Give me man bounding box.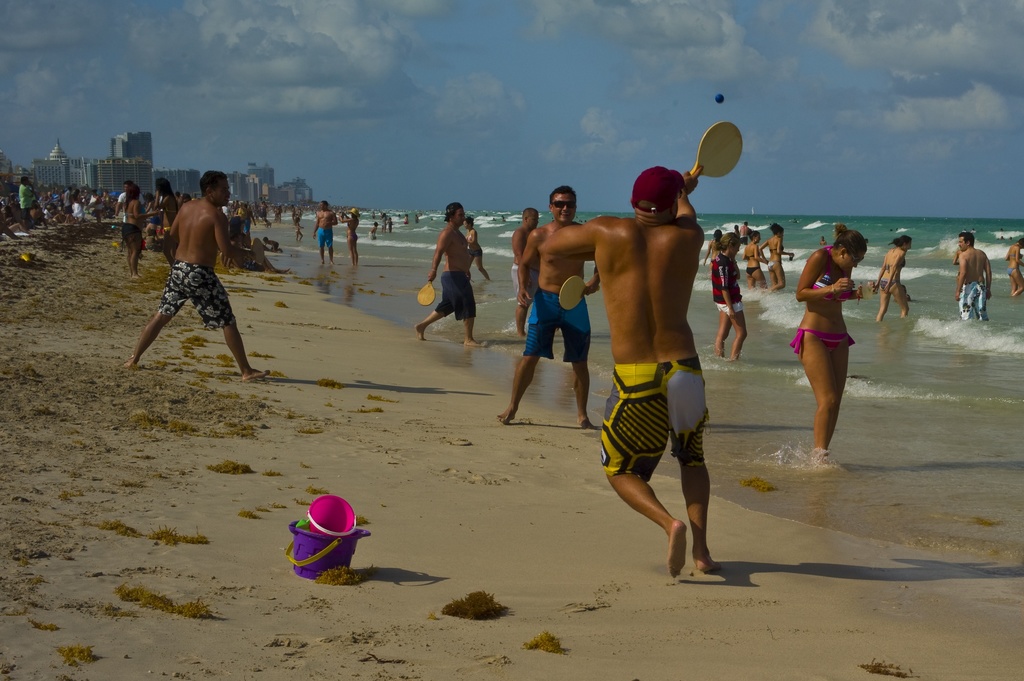
l=124, t=173, r=271, b=381.
